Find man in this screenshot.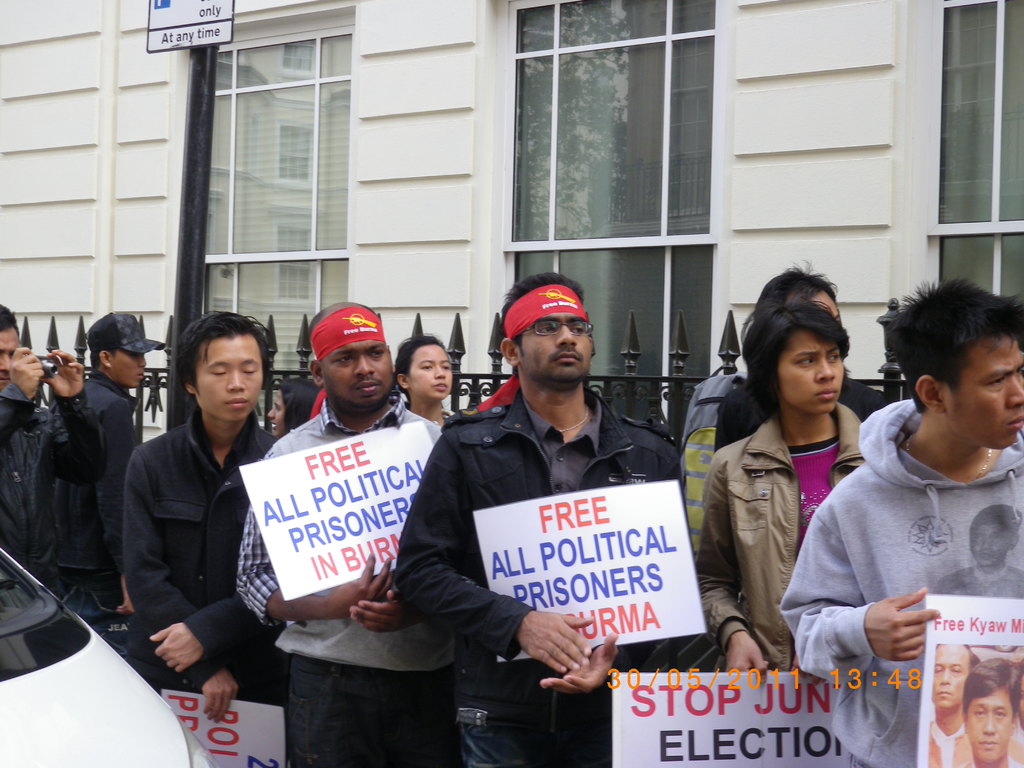
The bounding box for man is 44, 306, 174, 656.
